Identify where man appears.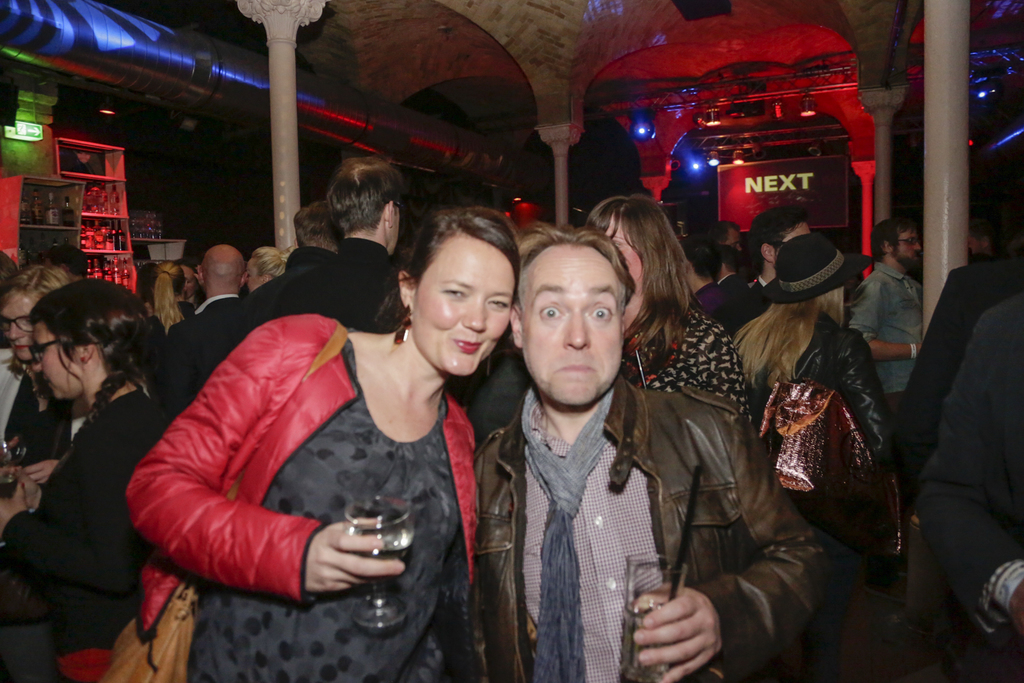
Appears at [left=259, top=197, right=342, bottom=286].
